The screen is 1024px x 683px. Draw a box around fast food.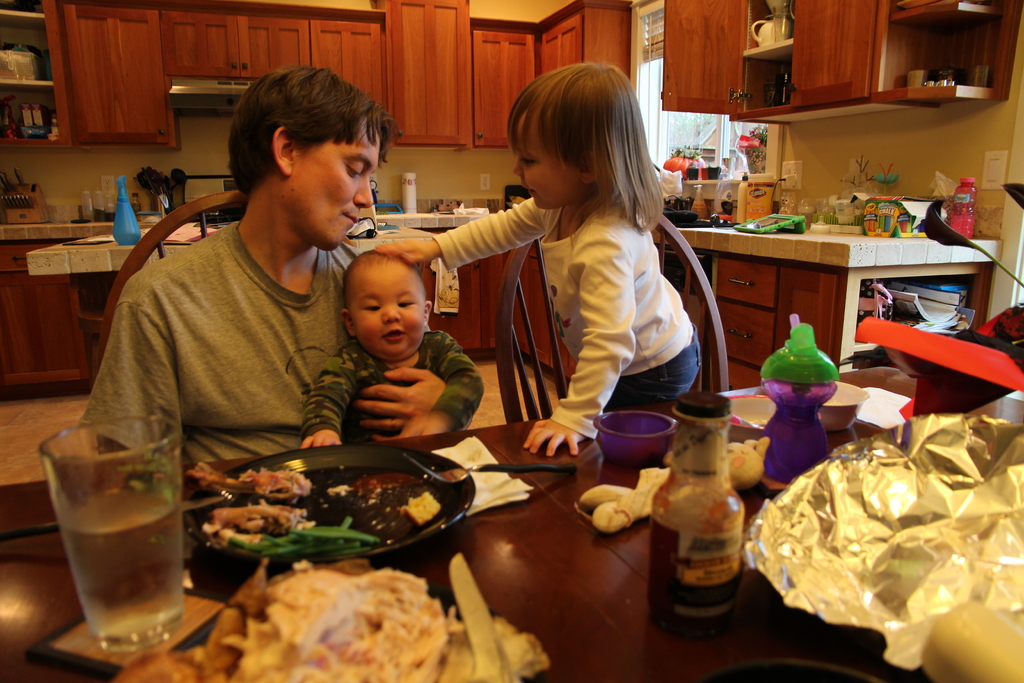
bbox(157, 447, 504, 561).
